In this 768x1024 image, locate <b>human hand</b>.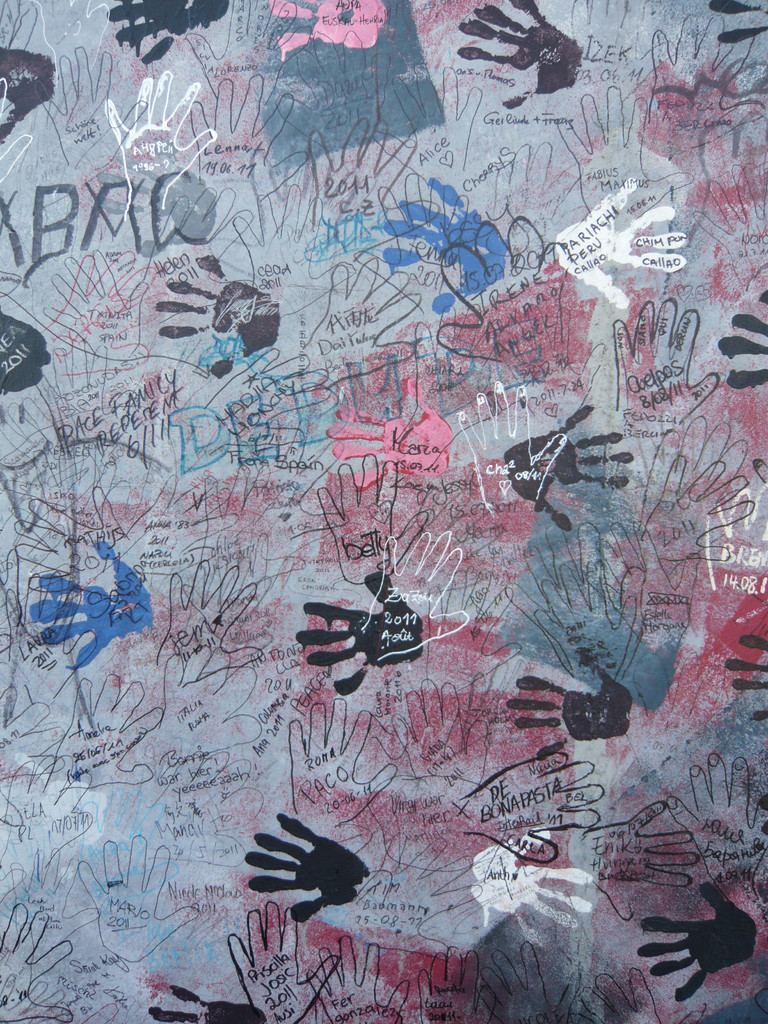
Bounding box: BBox(504, 526, 642, 691).
